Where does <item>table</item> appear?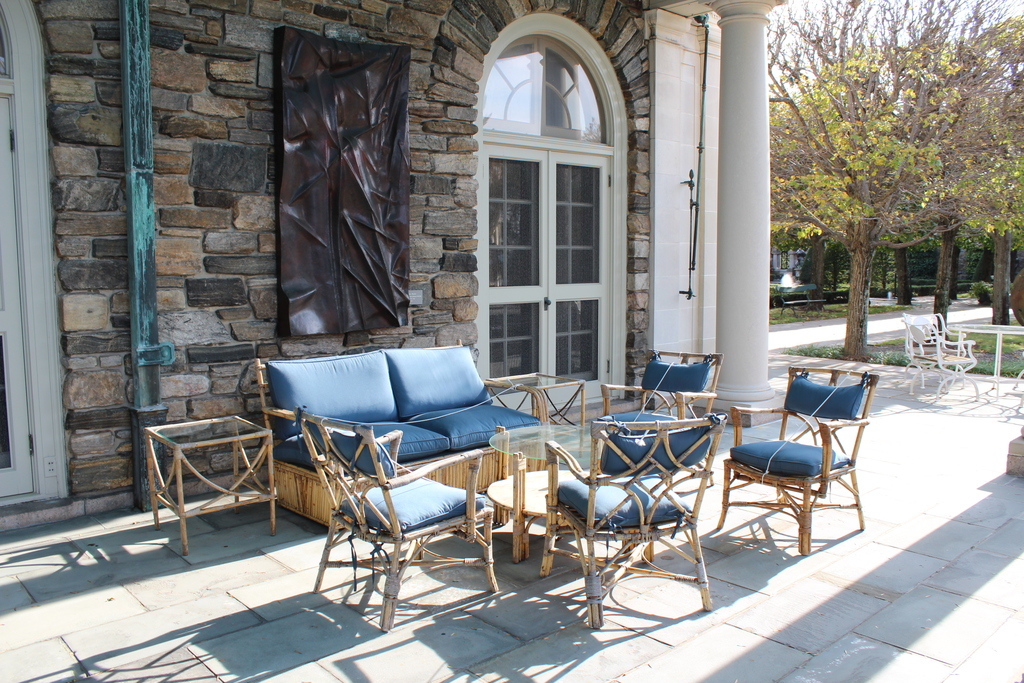
Appears at <bbox>486, 370, 586, 458</bbox>.
